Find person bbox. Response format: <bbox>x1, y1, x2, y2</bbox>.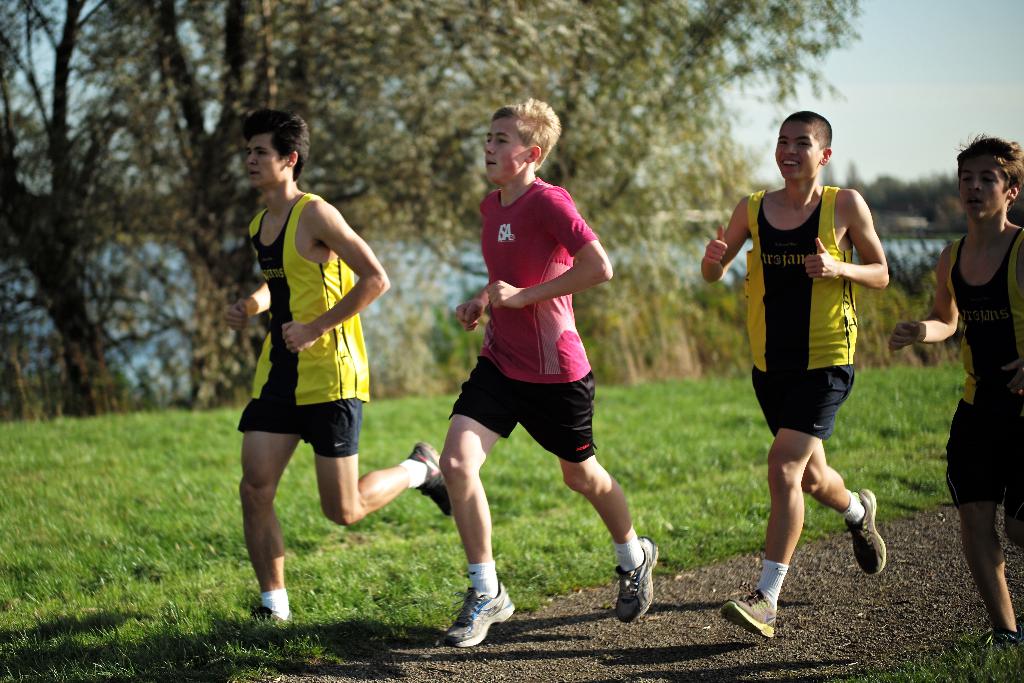
<bbox>215, 111, 444, 624</bbox>.
